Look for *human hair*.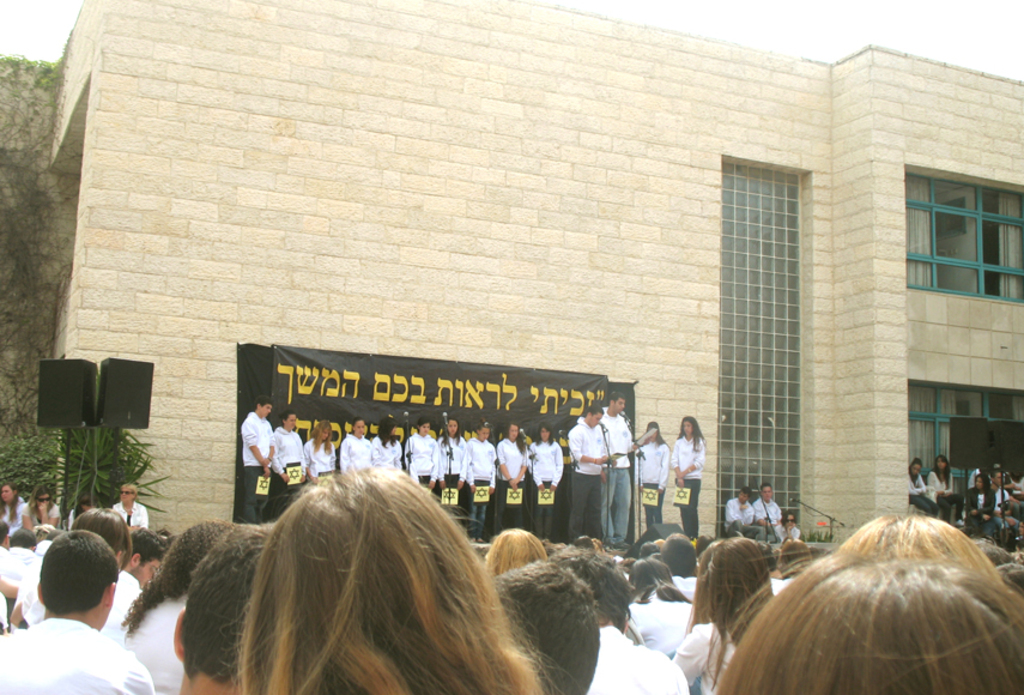
Found: [x1=642, y1=558, x2=685, y2=598].
